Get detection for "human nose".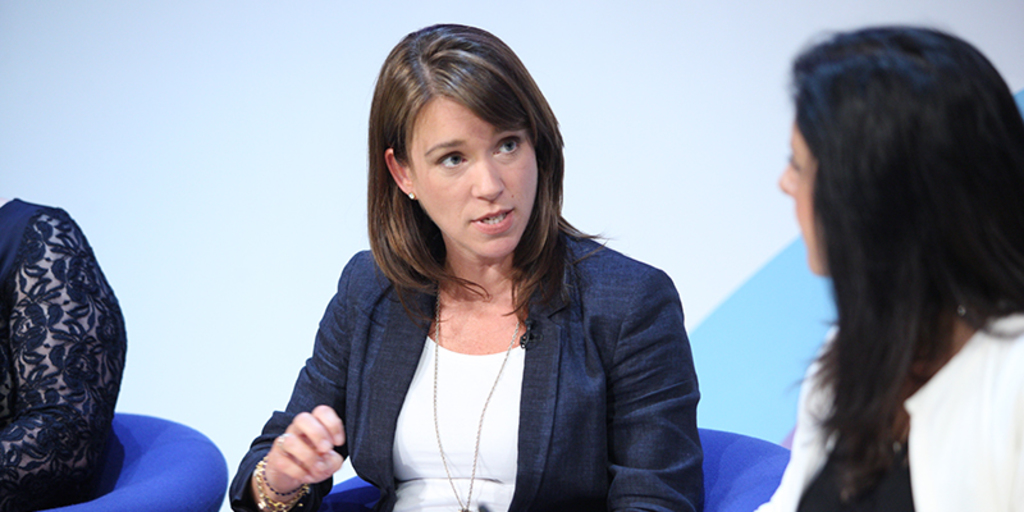
Detection: left=470, top=151, right=503, bottom=200.
